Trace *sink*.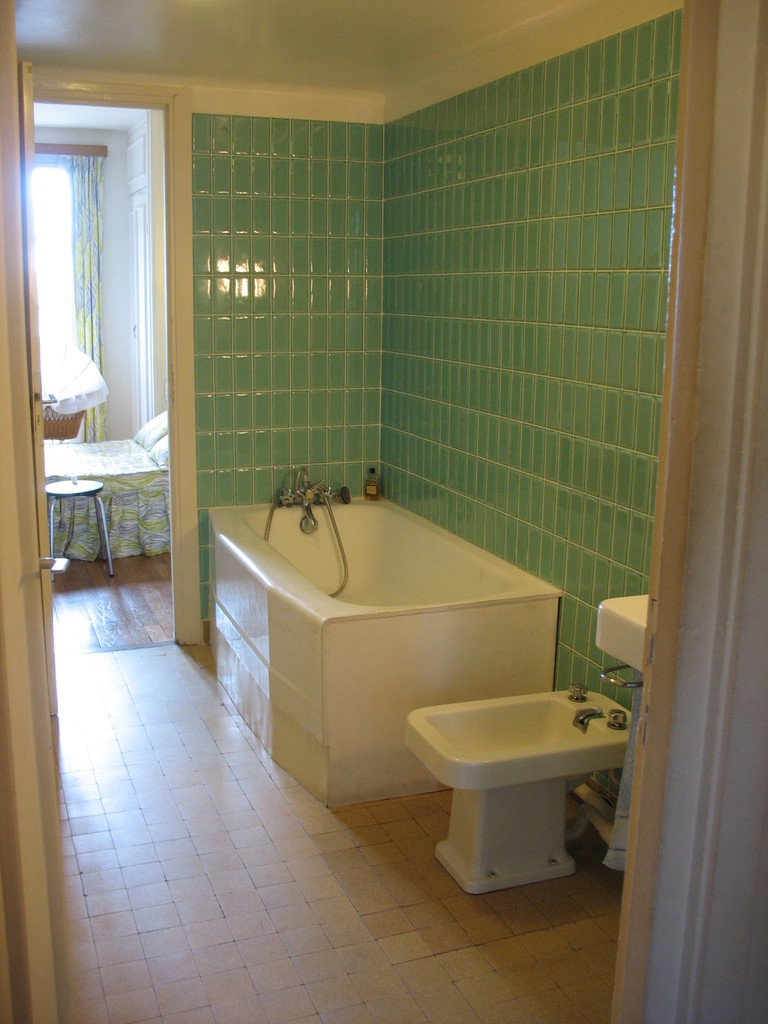
Traced to 594 595 650 675.
